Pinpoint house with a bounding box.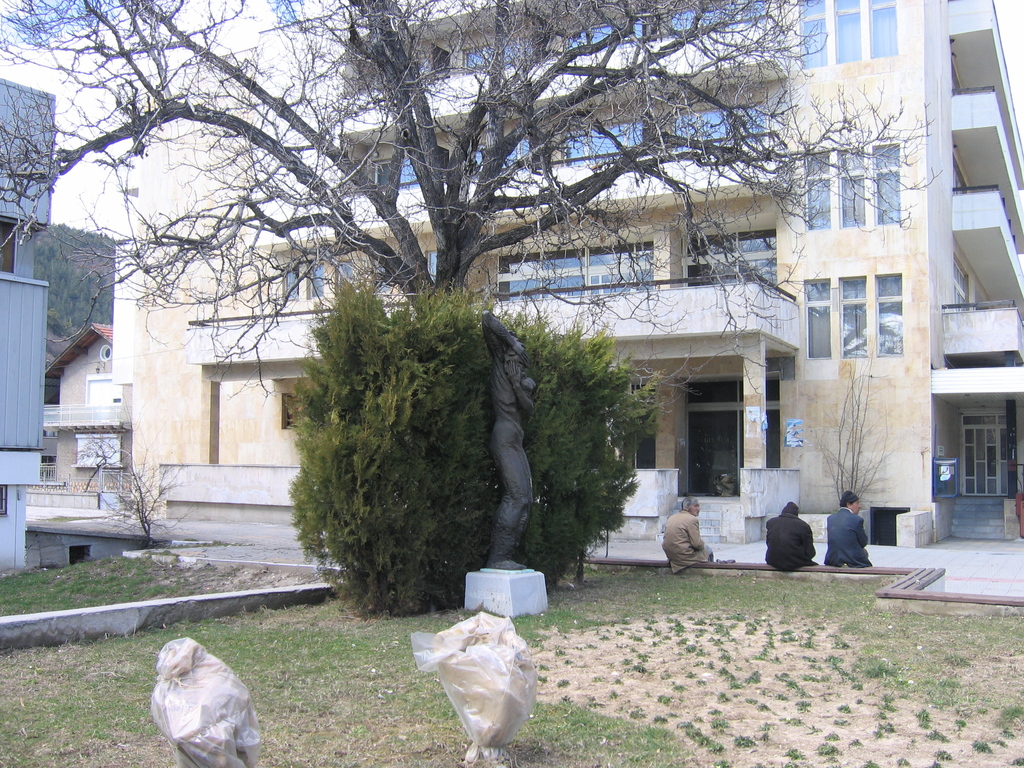
bbox=(41, 322, 131, 488).
